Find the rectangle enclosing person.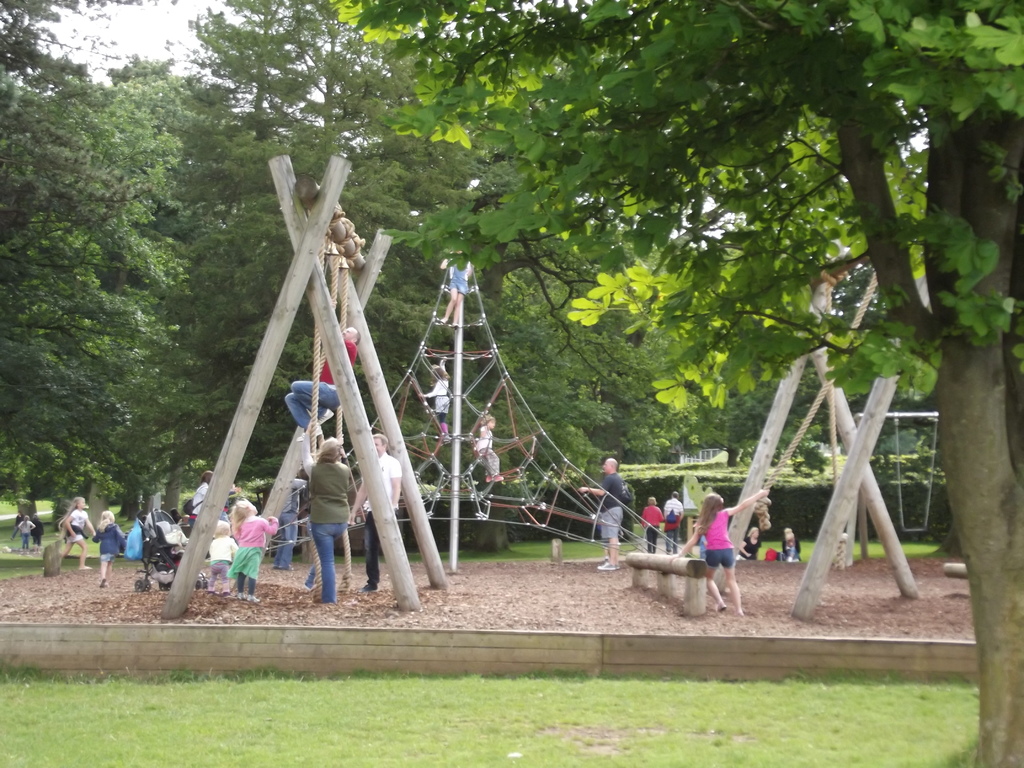
779,523,804,564.
